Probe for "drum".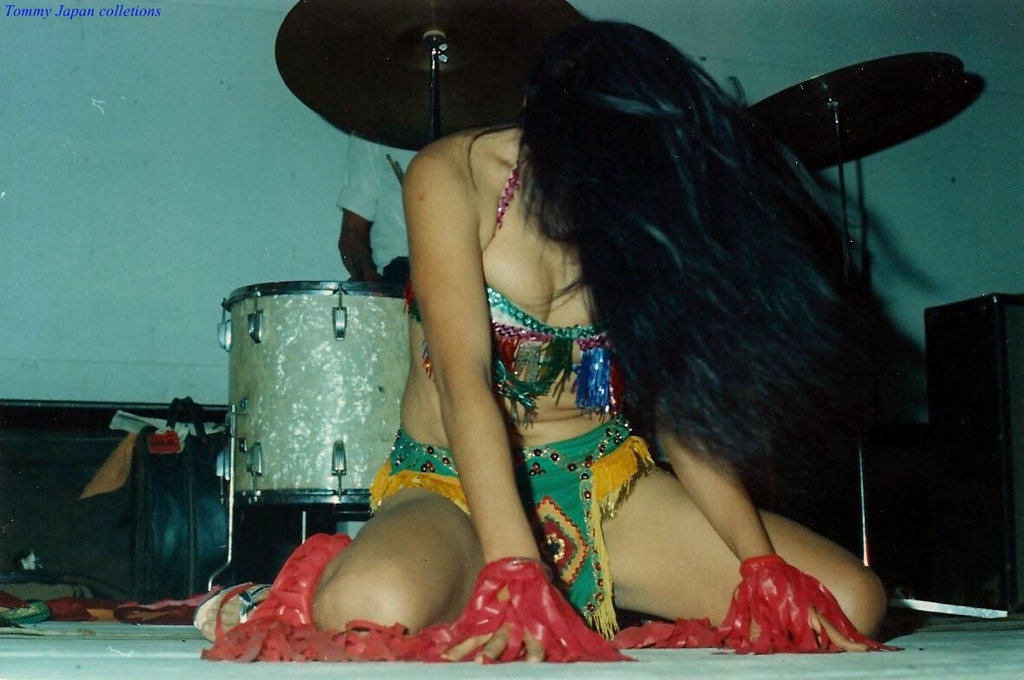
Probe result: left=220, top=279, right=406, bottom=513.
